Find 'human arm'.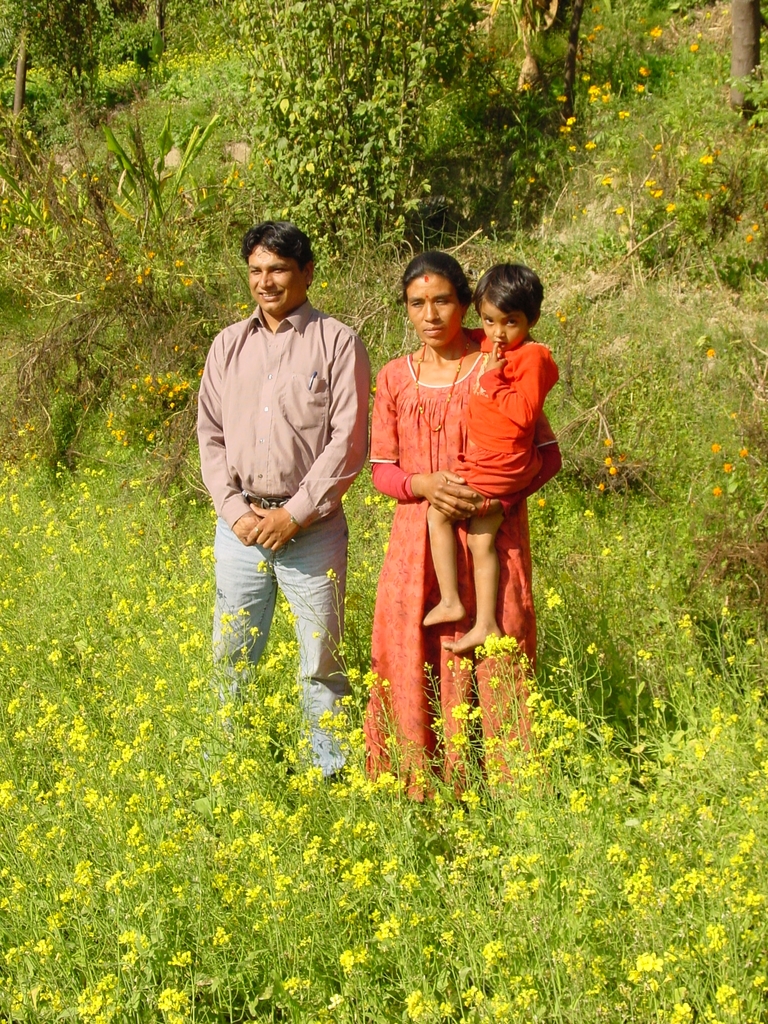
476 335 559 435.
